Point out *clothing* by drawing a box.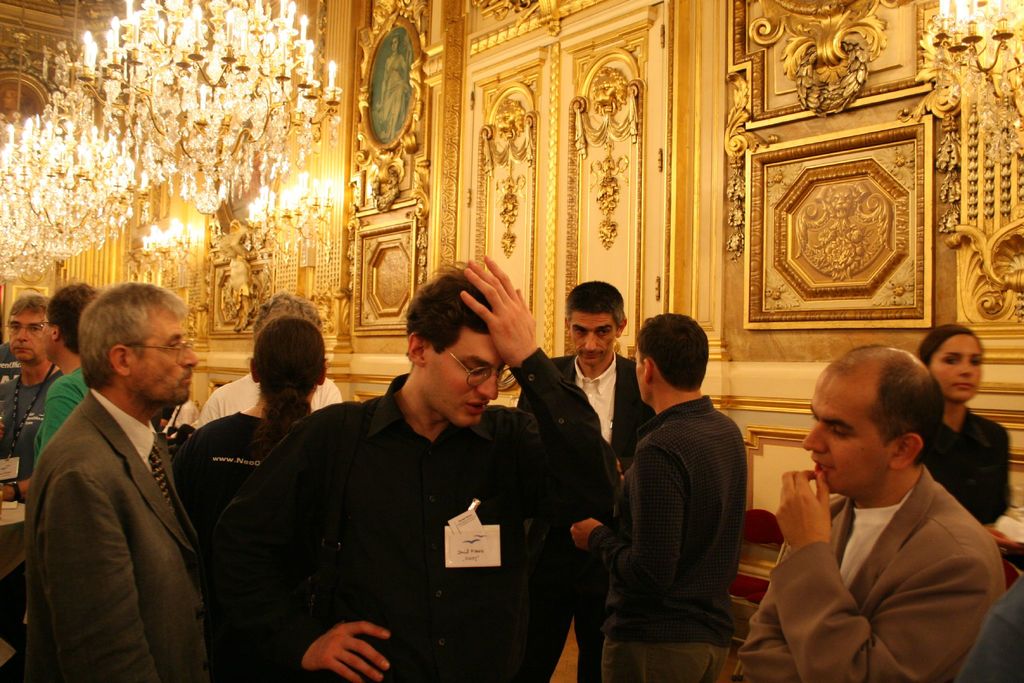
<bbox>223, 345, 625, 682</bbox>.
